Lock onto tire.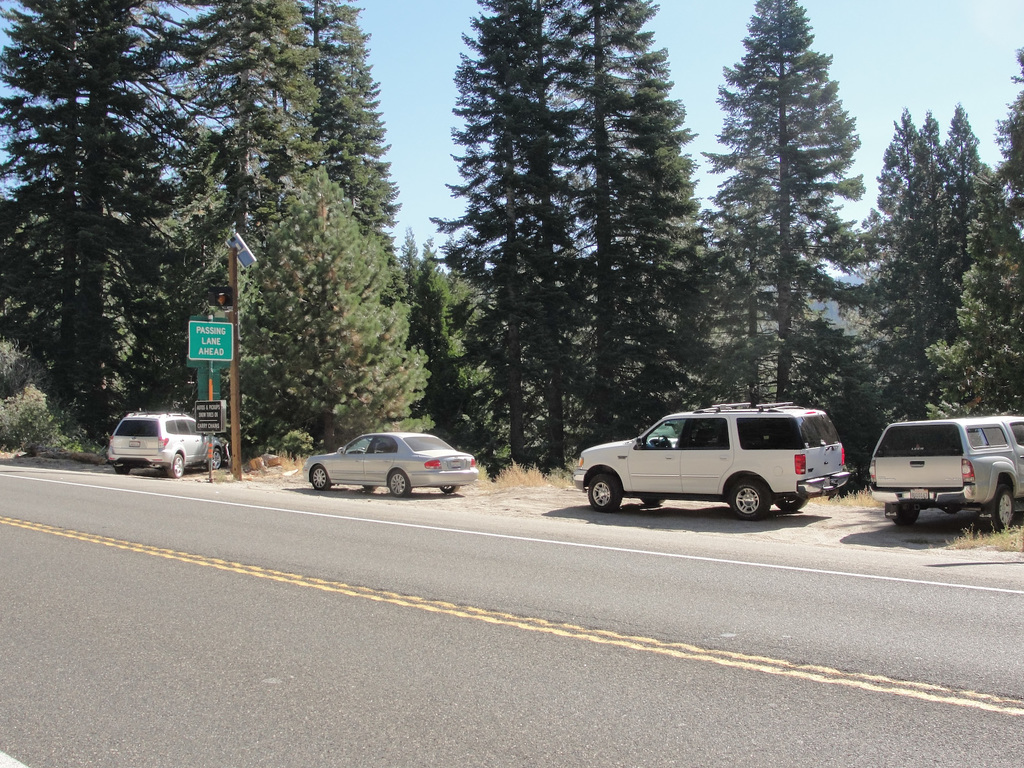
Locked: {"x1": 312, "y1": 464, "x2": 330, "y2": 490}.
